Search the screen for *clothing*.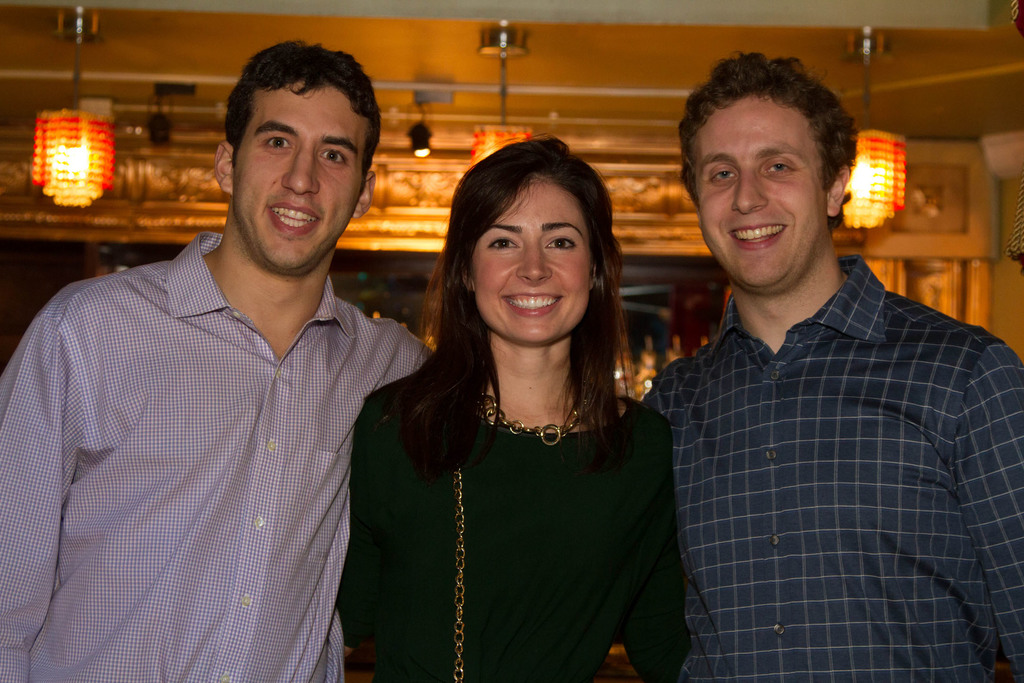
Found at x1=0 y1=234 x2=436 y2=682.
